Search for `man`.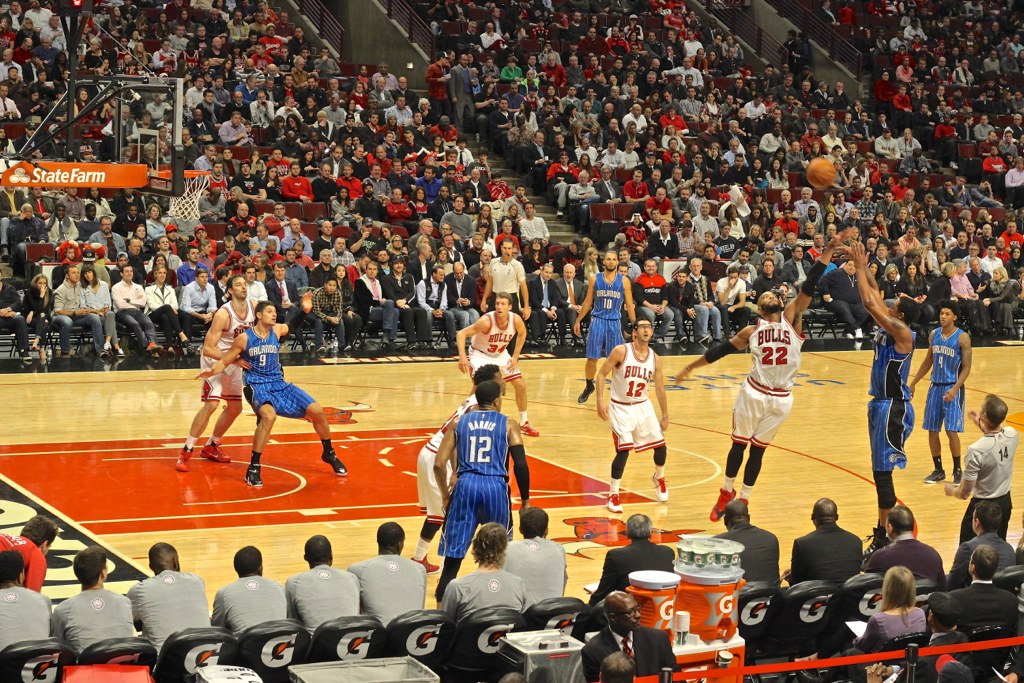
Found at crop(984, 140, 1005, 181).
